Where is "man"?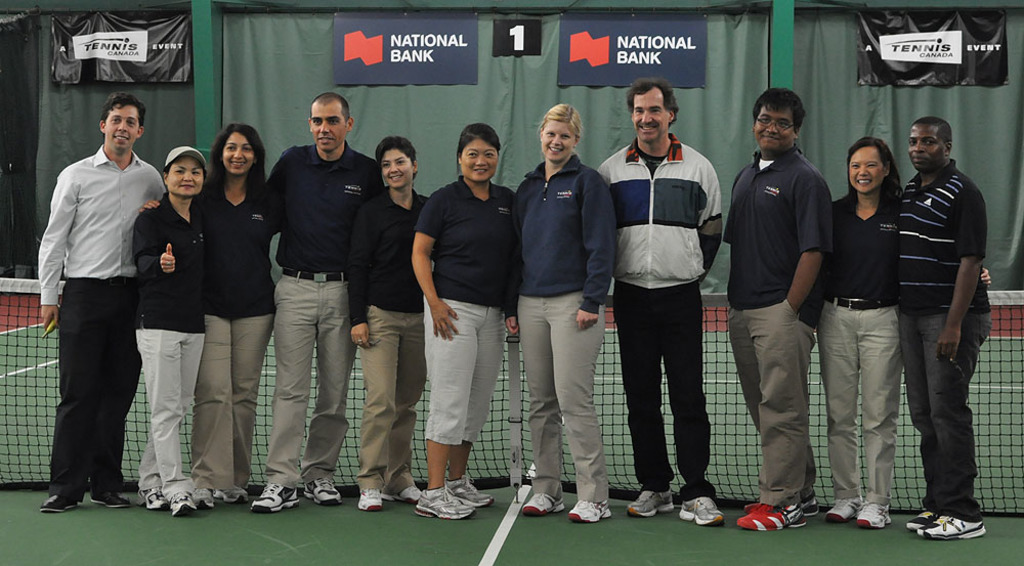
x1=36 y1=92 x2=170 y2=511.
